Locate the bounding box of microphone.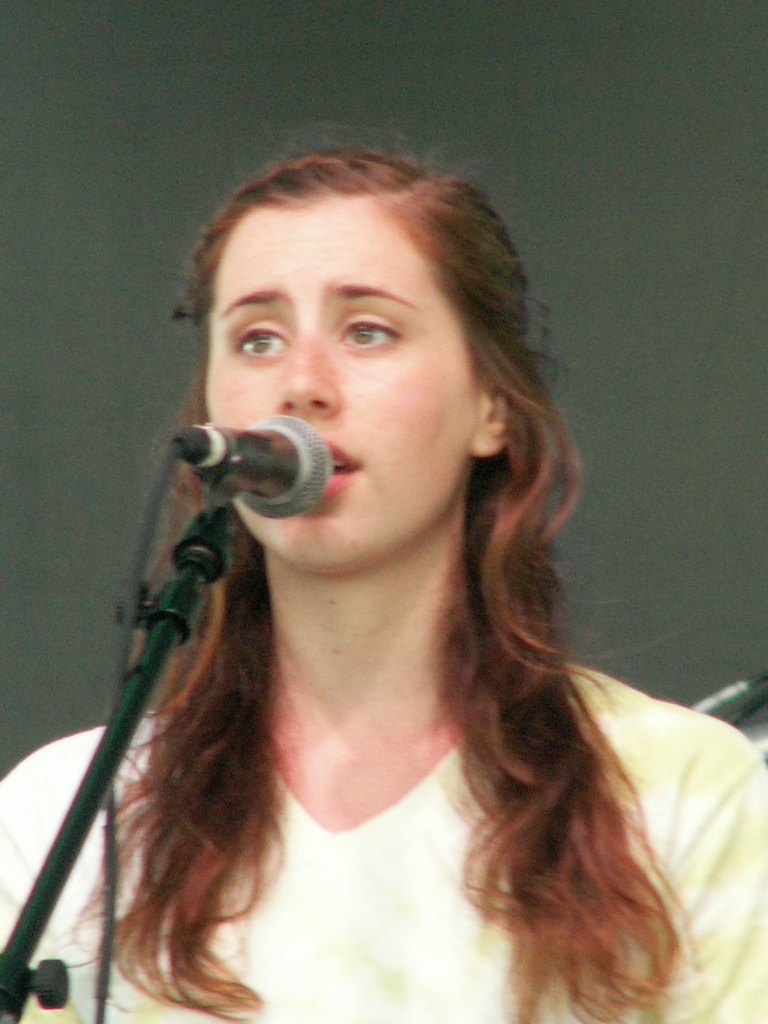
Bounding box: 152:419:366:530.
